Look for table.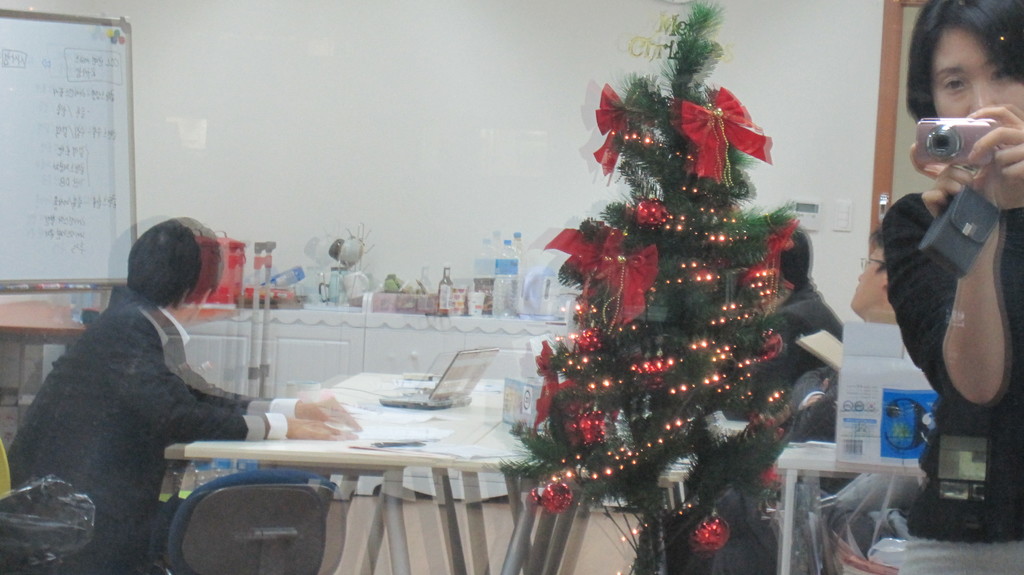
Found: detection(179, 436, 531, 574).
